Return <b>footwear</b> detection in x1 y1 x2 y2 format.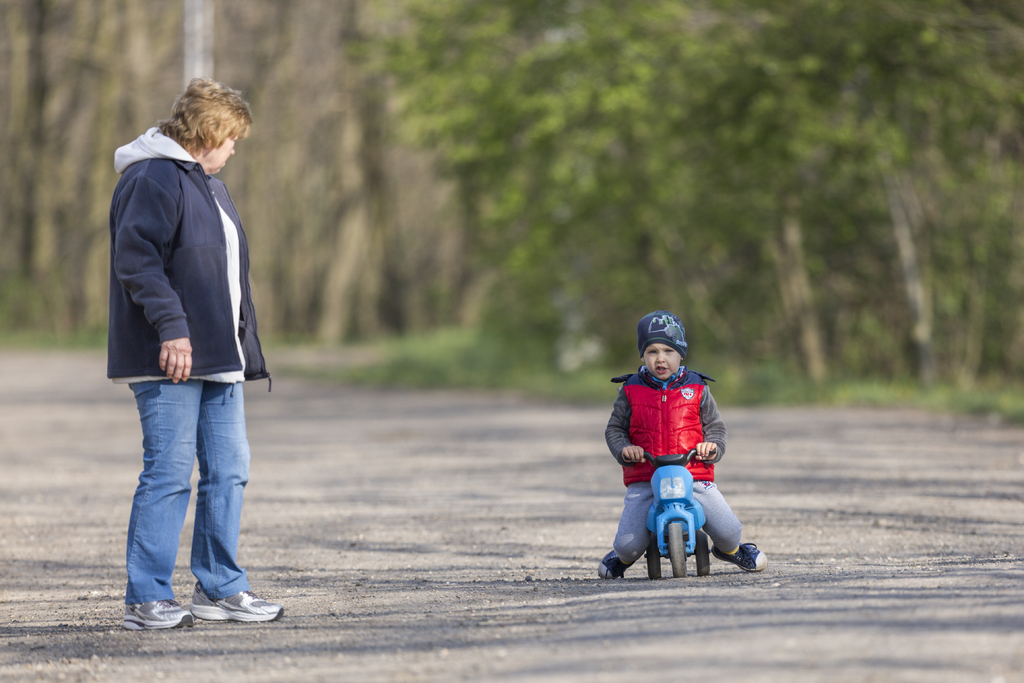
711 541 769 570.
